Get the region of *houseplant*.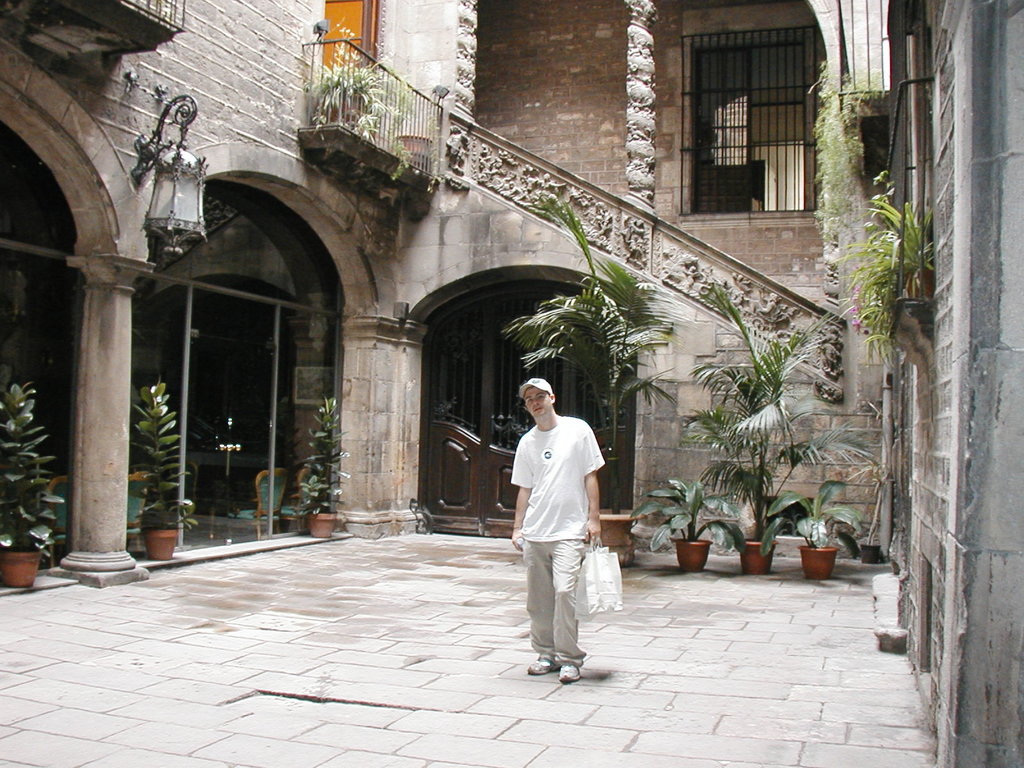
{"x1": 290, "y1": 389, "x2": 340, "y2": 540}.
